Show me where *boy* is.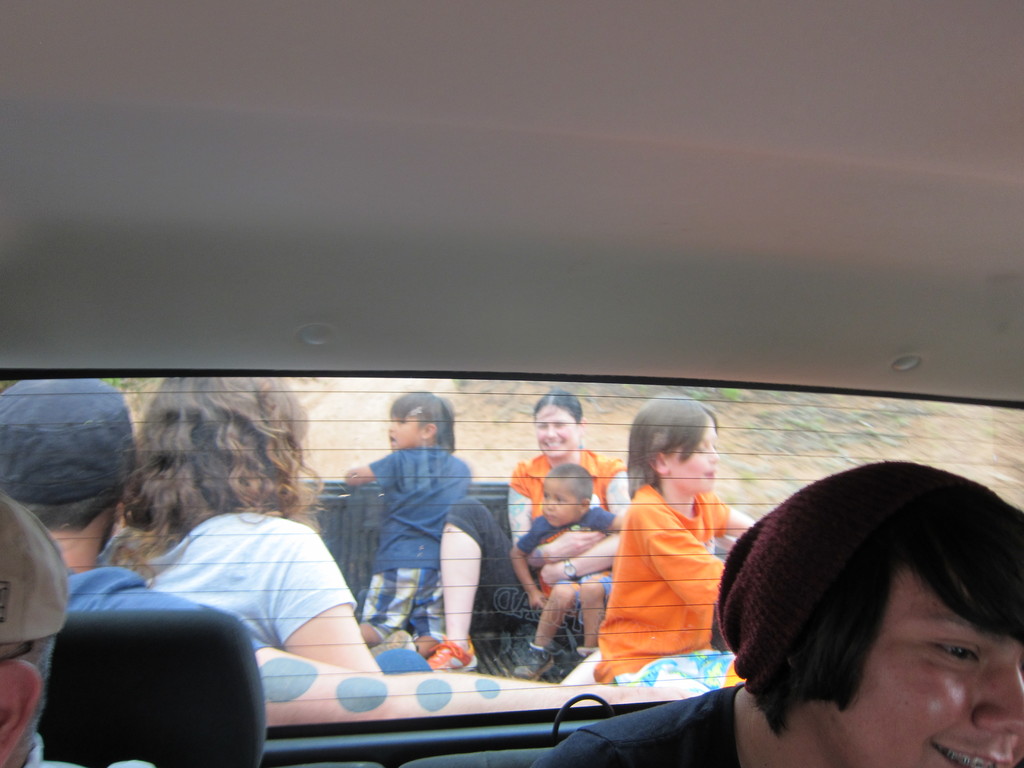
*boy* is at (589,414,750,682).
